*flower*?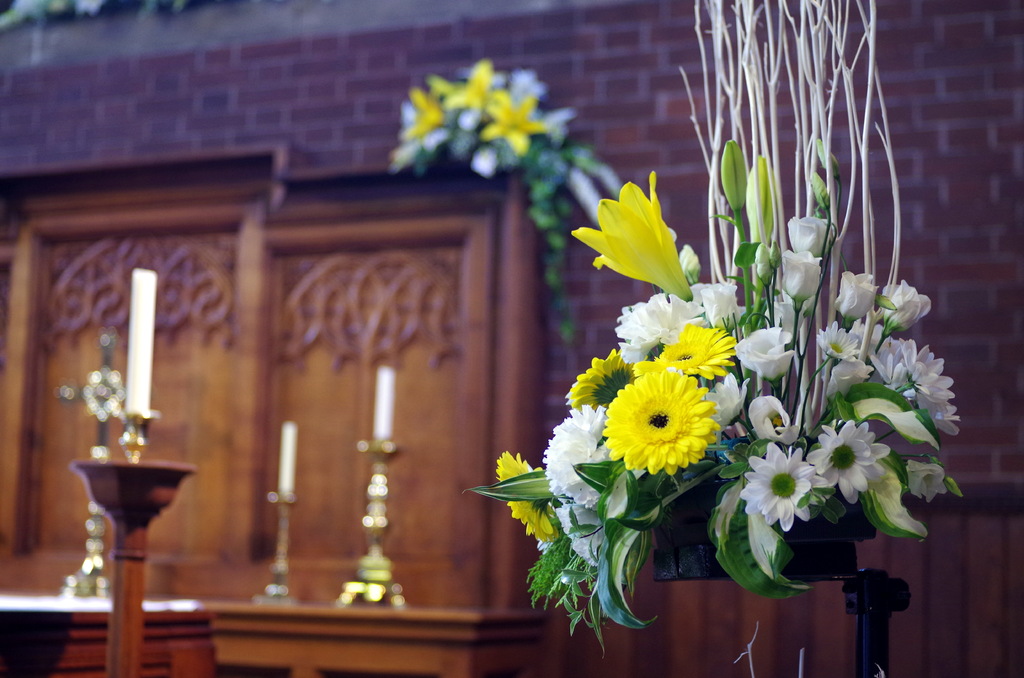
739 437 828 531
